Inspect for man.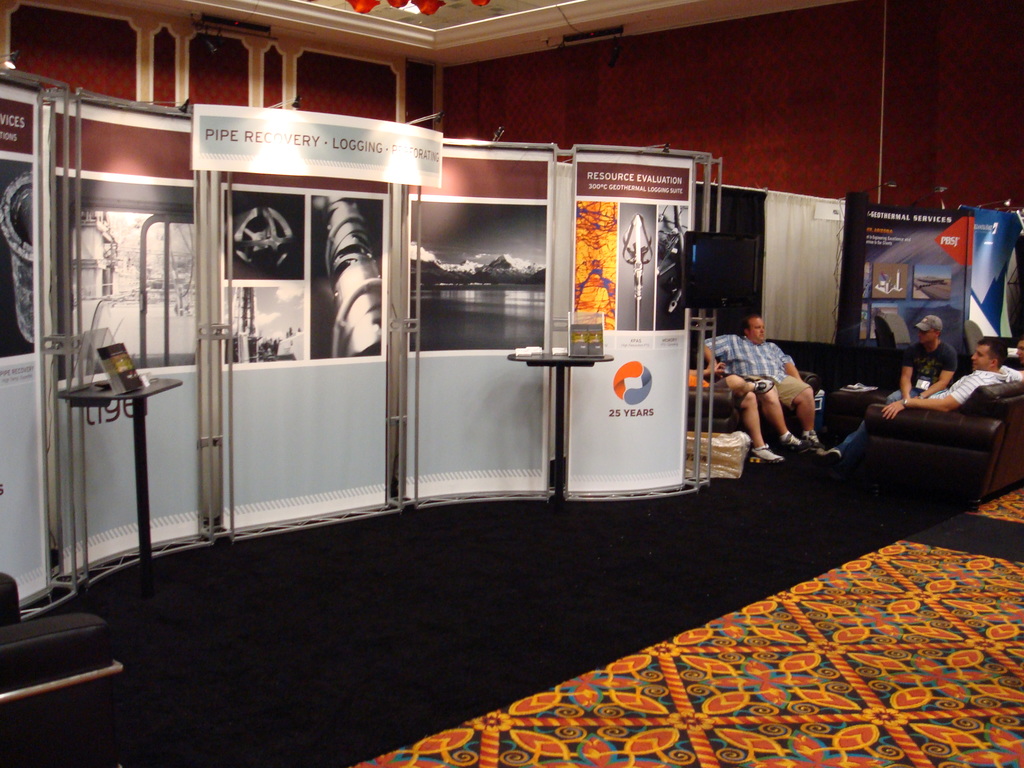
Inspection: left=716, top=307, right=826, bottom=481.
